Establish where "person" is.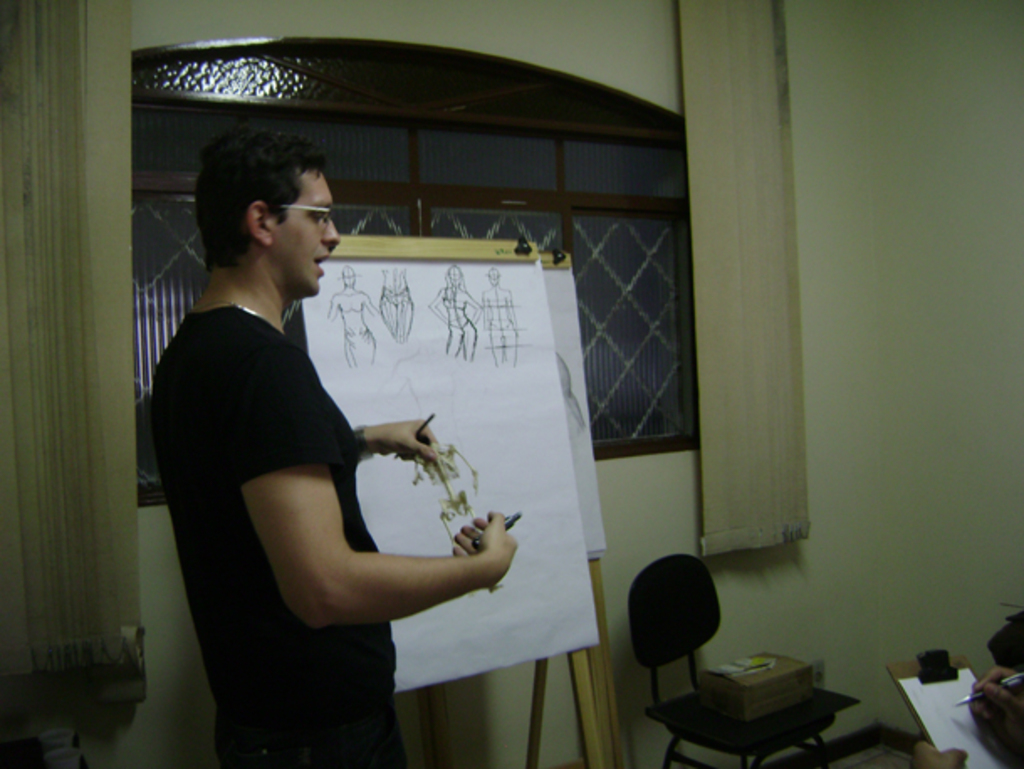
Established at <region>379, 267, 415, 346</region>.
